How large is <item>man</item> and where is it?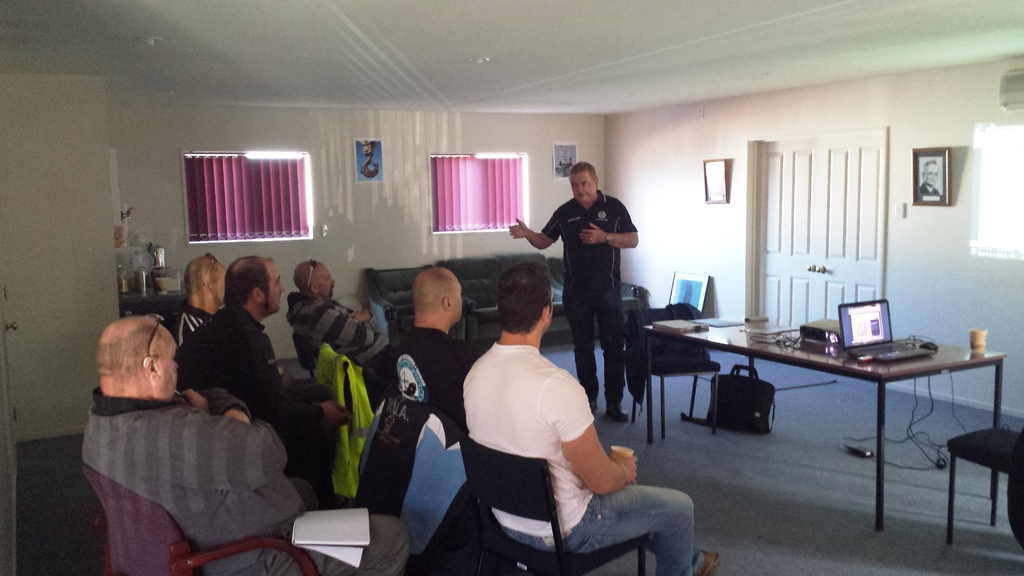
Bounding box: 278 262 398 384.
